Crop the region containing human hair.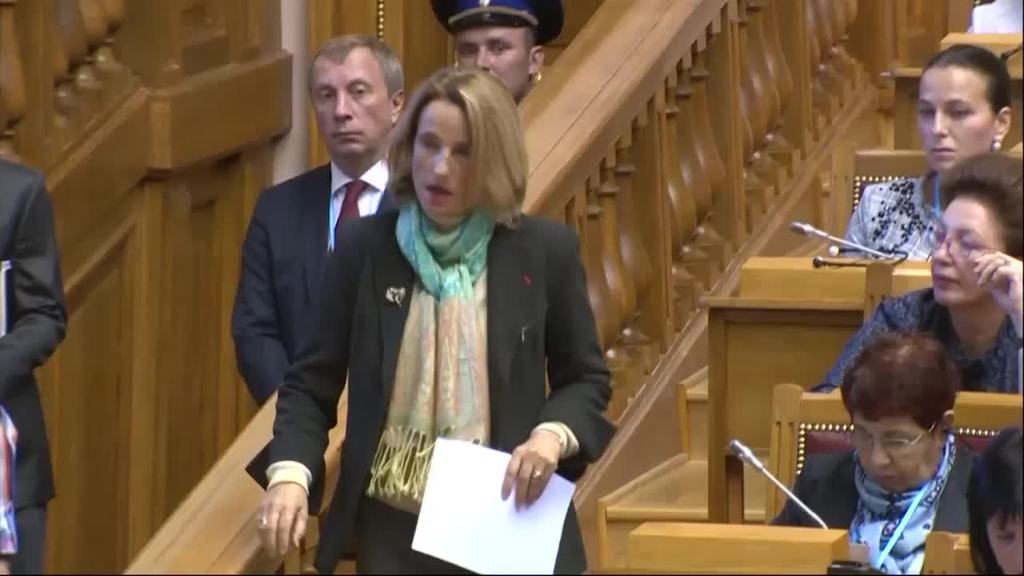
Crop region: Rect(942, 147, 1023, 261).
